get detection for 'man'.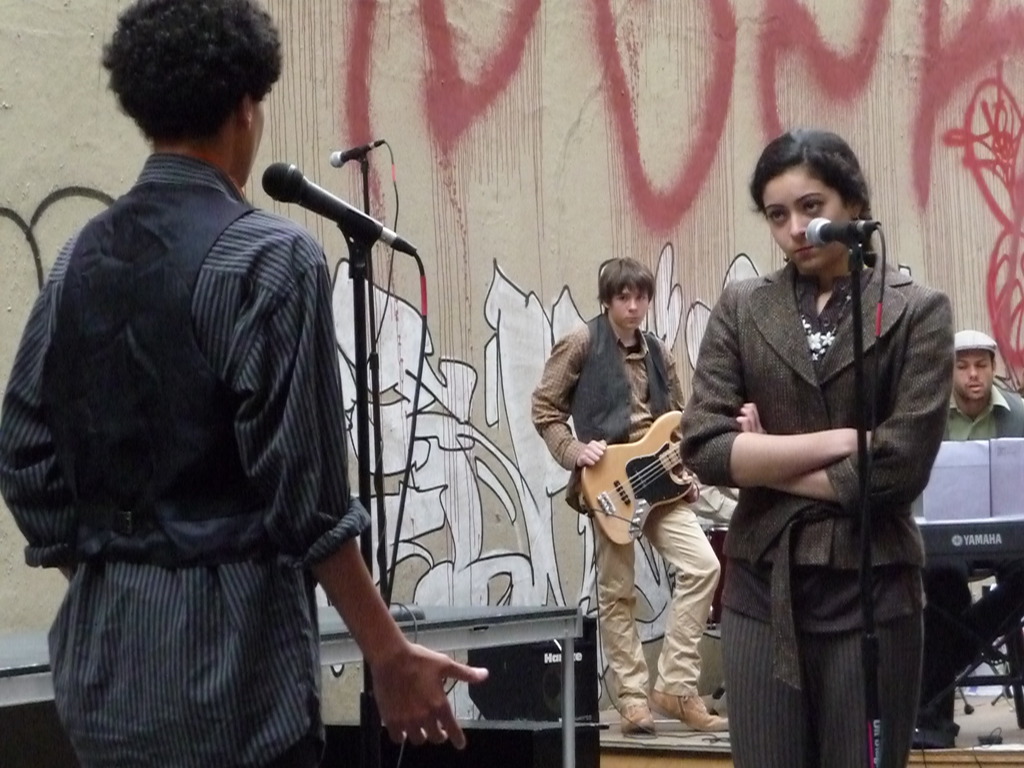
Detection: (x1=533, y1=259, x2=728, y2=736).
